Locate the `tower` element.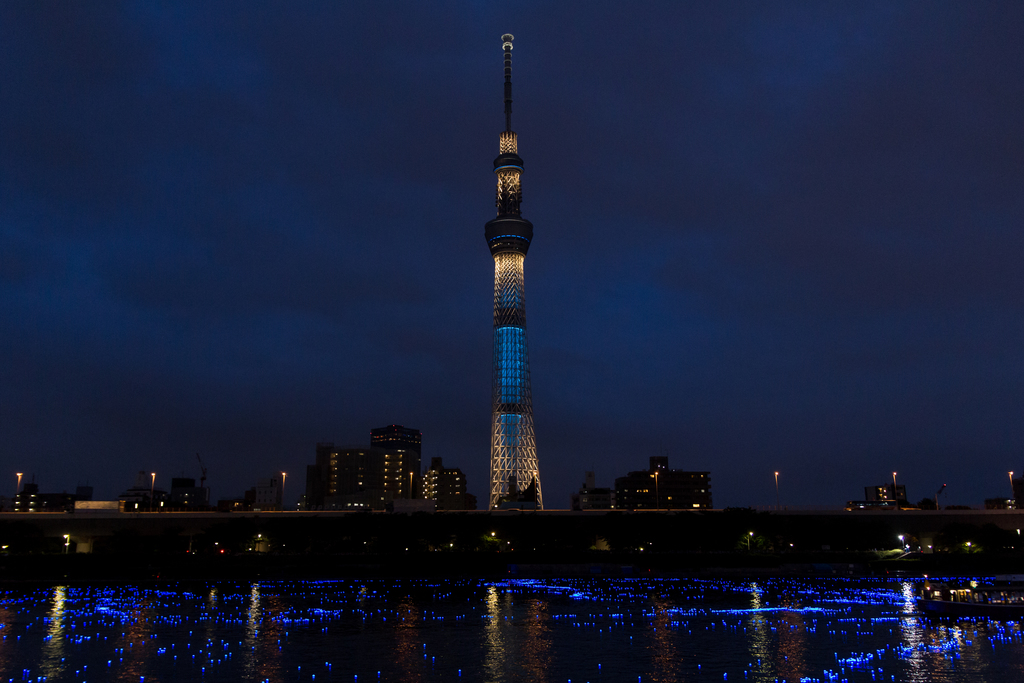
Element bbox: [310,435,356,509].
